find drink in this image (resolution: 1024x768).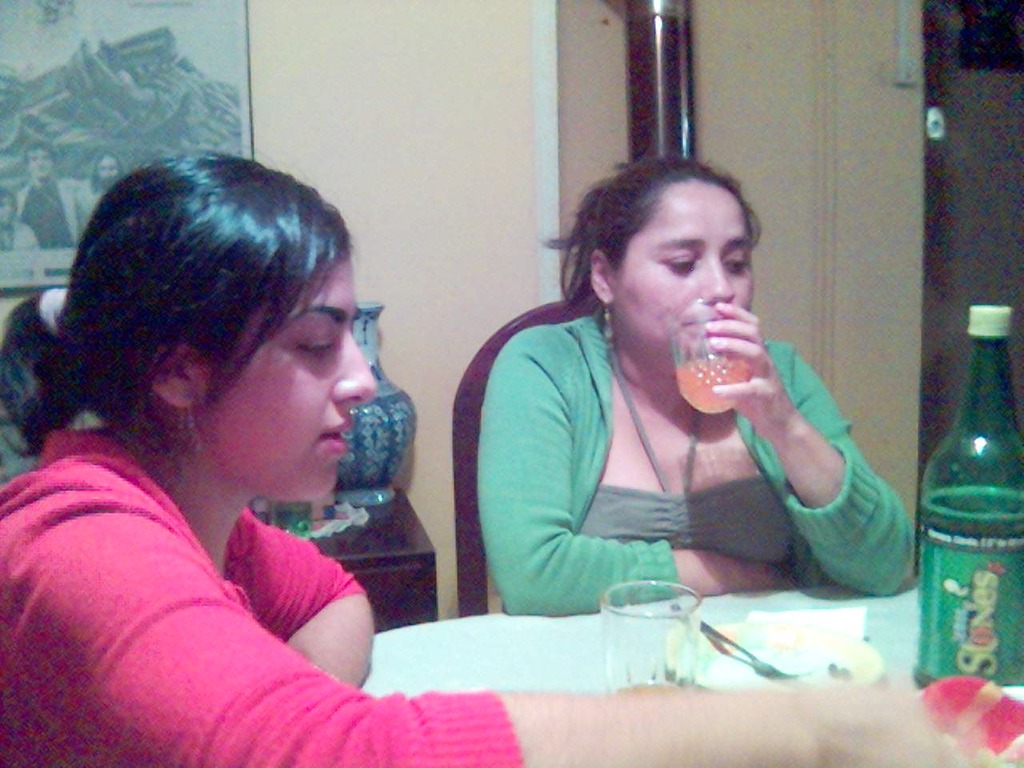
(left=676, top=362, right=746, bottom=416).
